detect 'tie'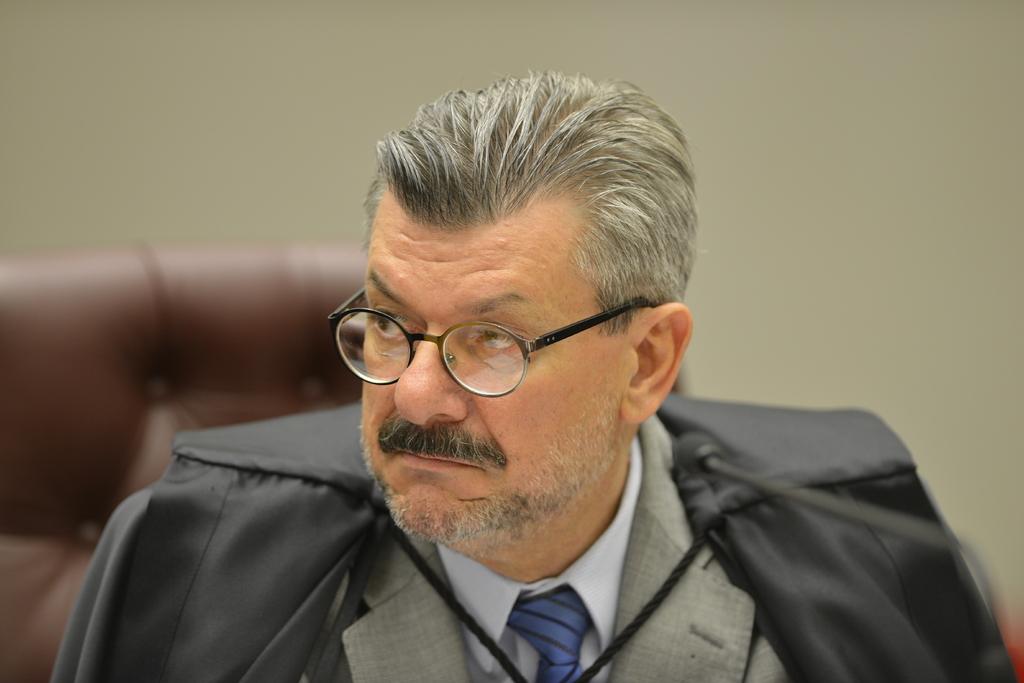
[503,579,596,682]
